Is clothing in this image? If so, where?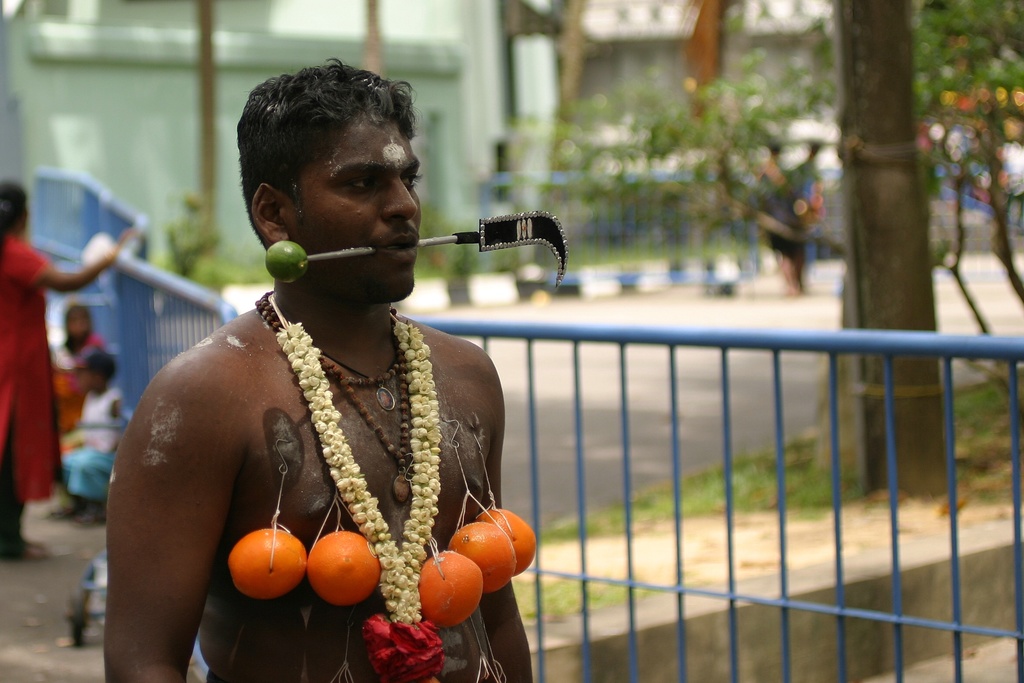
Yes, at [left=1, top=227, right=93, bottom=511].
